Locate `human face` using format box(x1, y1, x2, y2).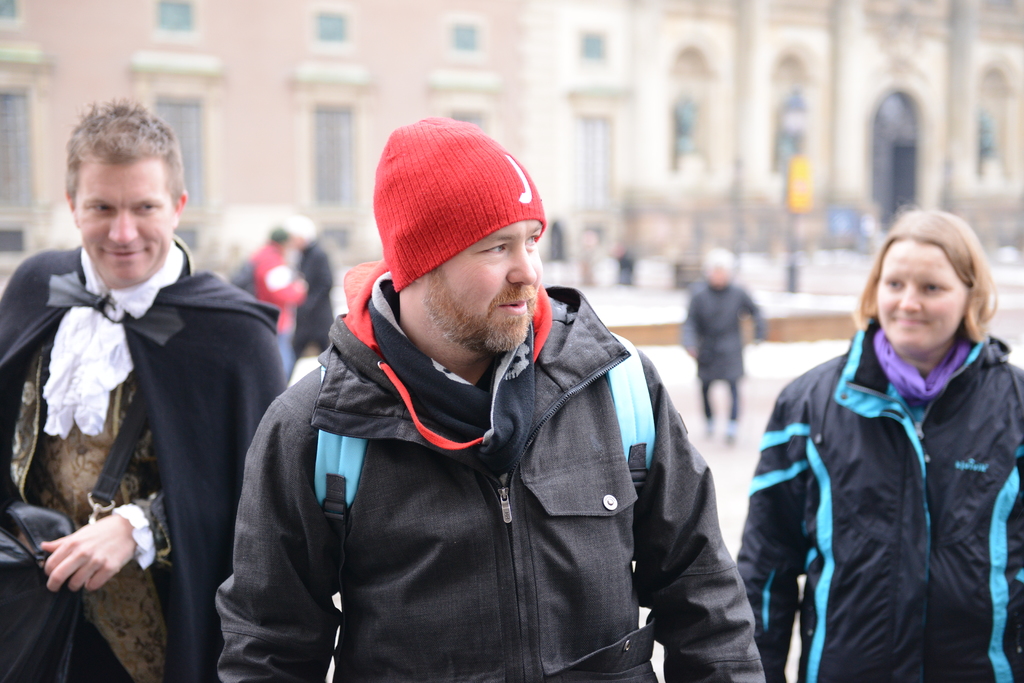
box(424, 218, 544, 352).
